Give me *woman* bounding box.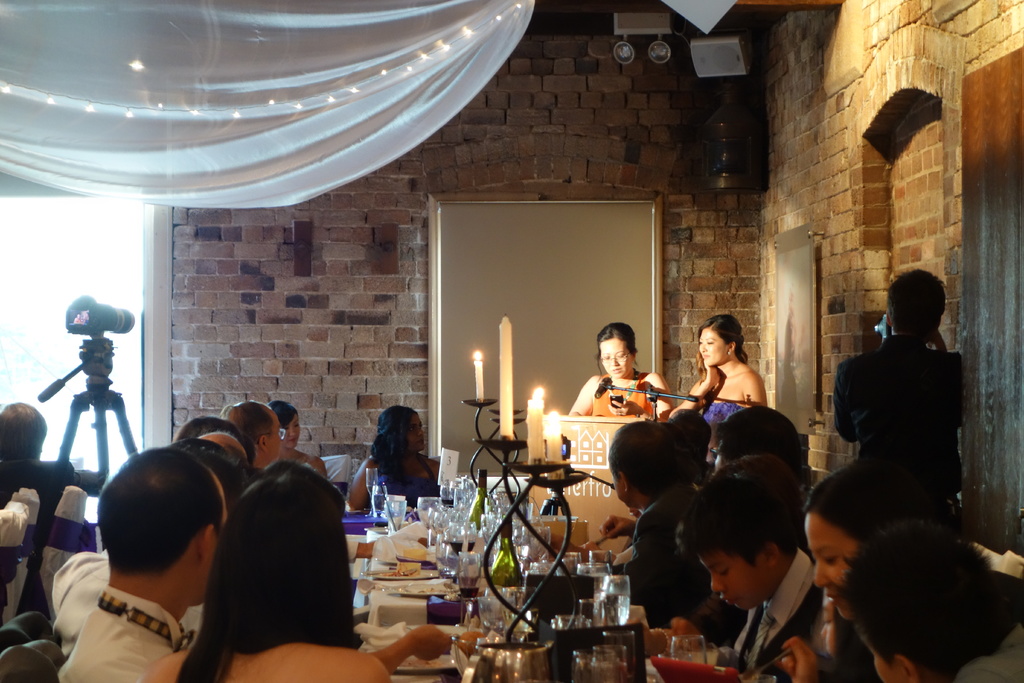
[left=268, top=401, right=327, bottom=475].
